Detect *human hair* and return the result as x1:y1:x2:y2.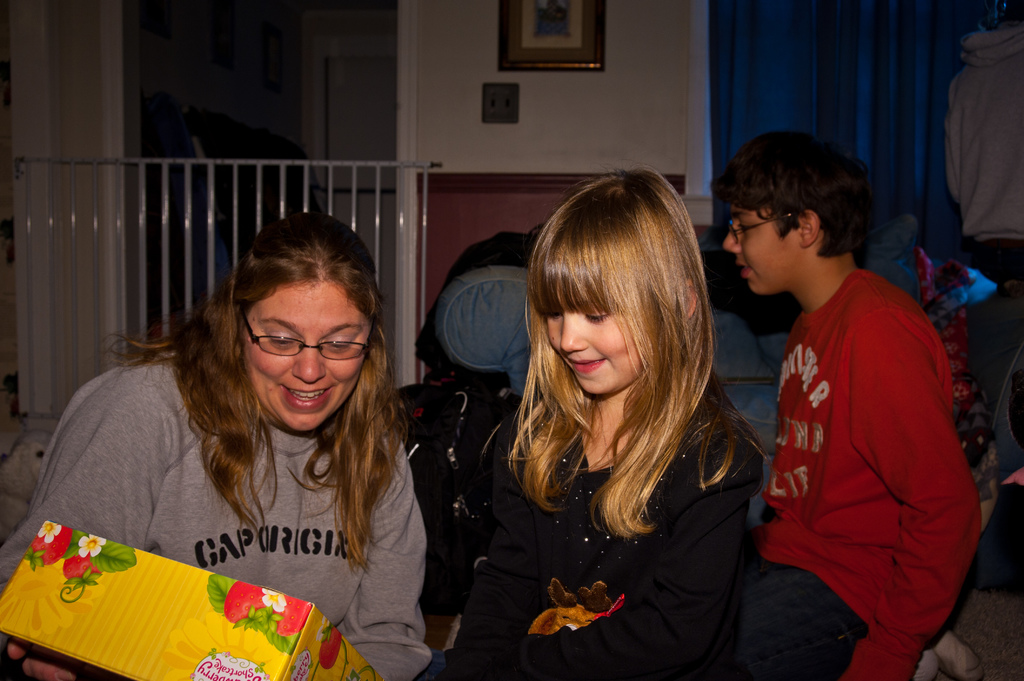
708:132:876:255.
